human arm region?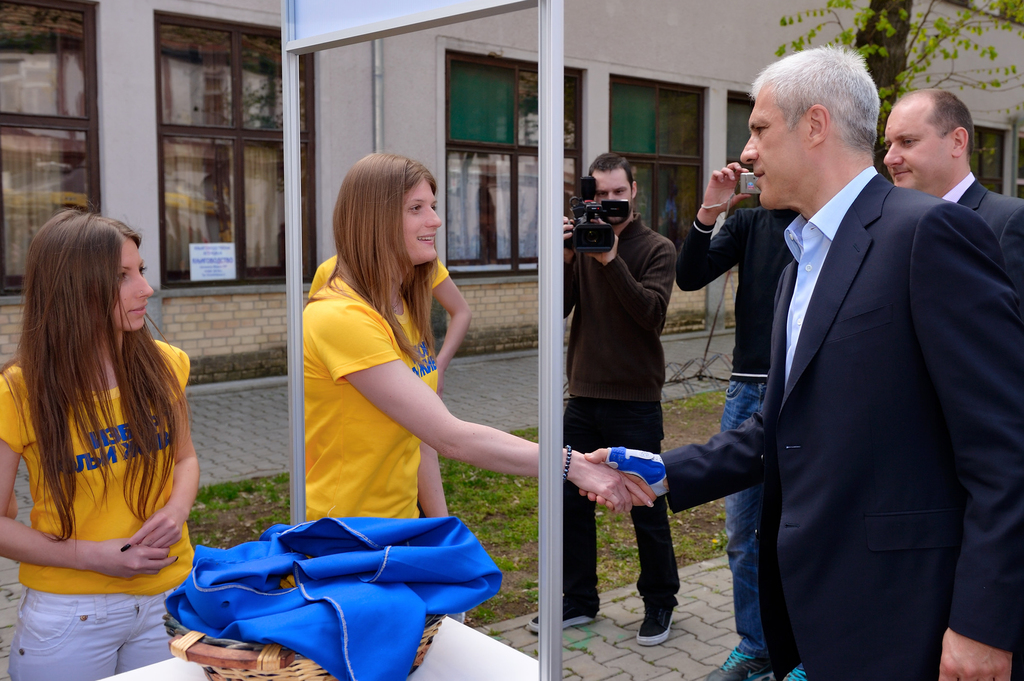
BBox(129, 340, 203, 556)
